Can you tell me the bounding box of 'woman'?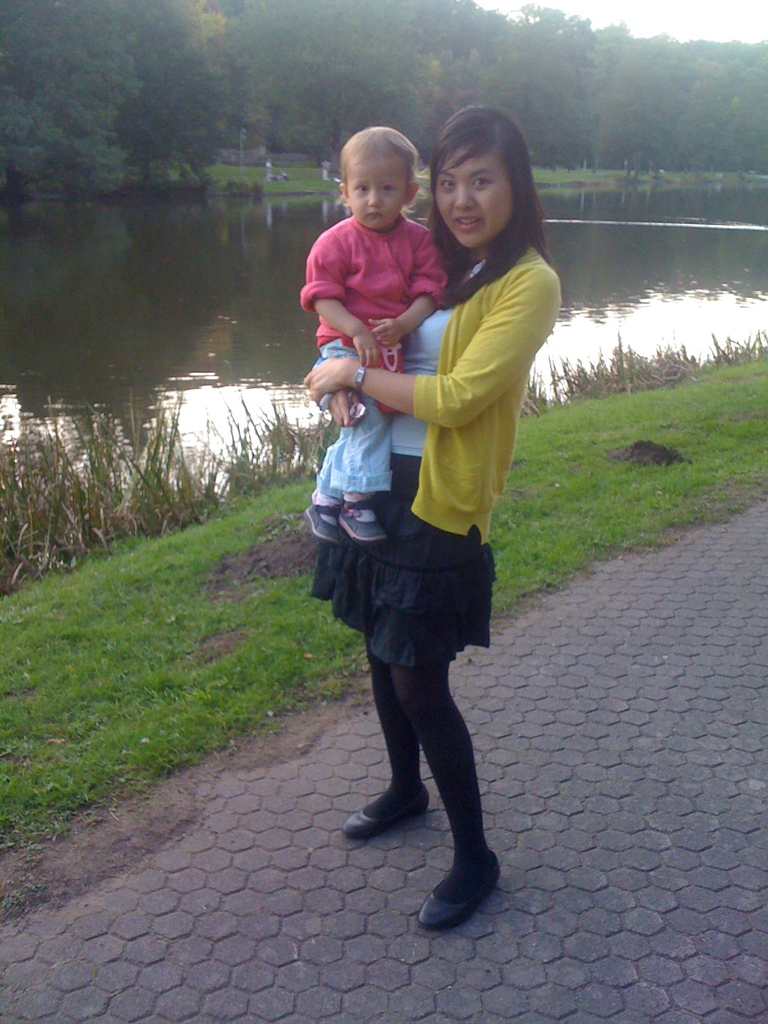
x1=337 y1=106 x2=566 y2=817.
